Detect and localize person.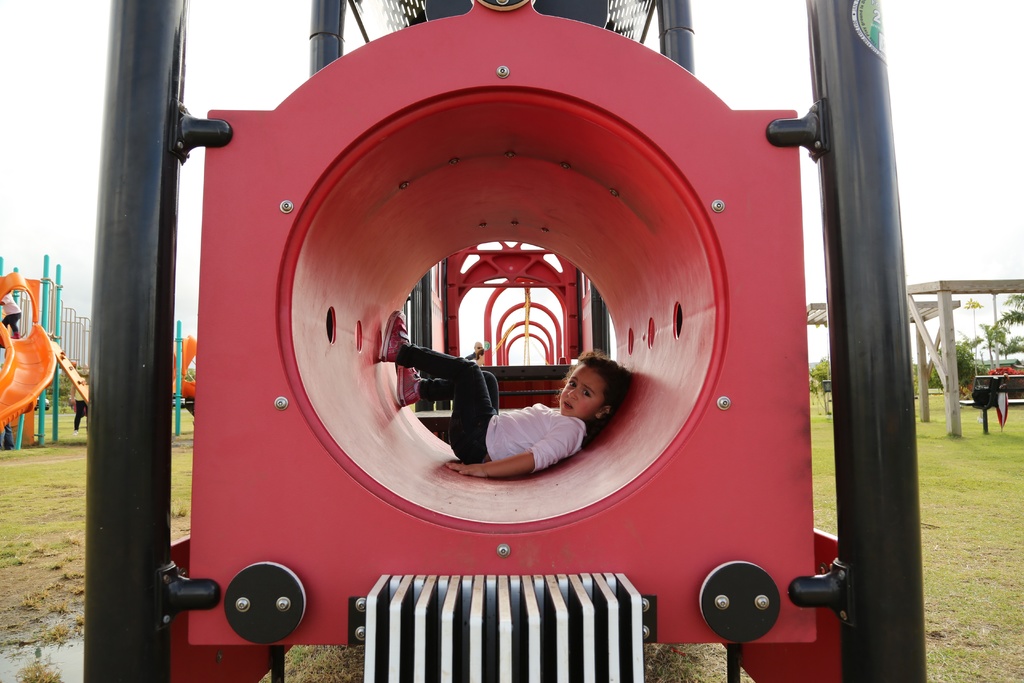
Localized at Rect(0, 290, 20, 336).
